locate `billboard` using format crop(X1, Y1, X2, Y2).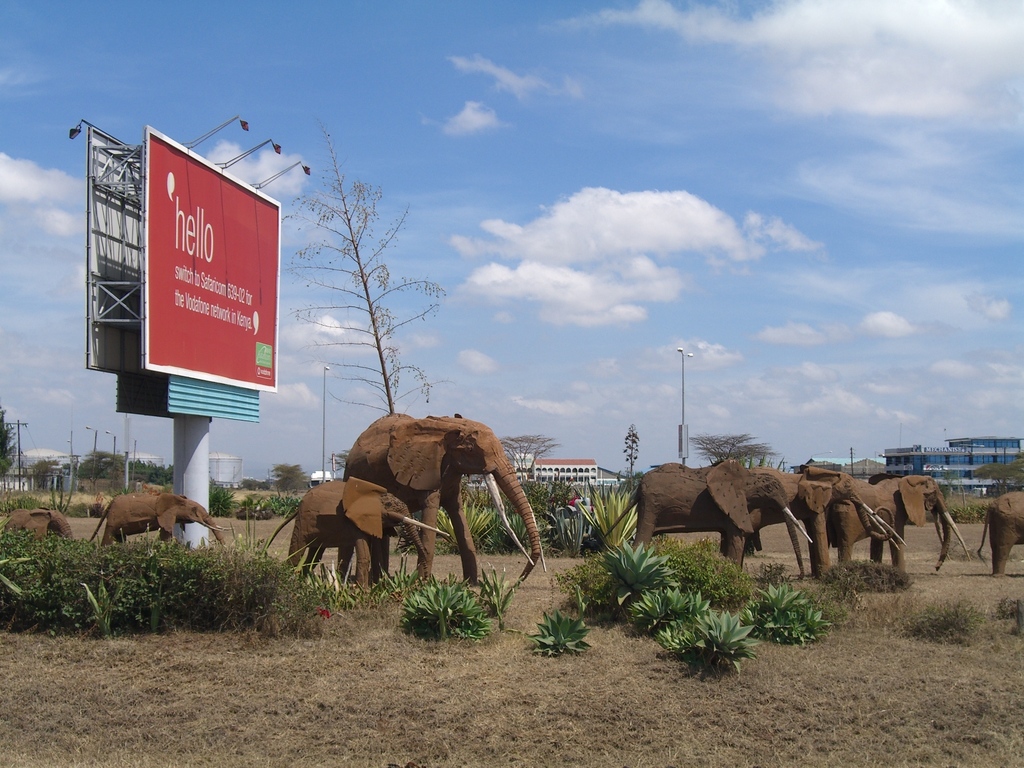
crop(86, 124, 322, 431).
